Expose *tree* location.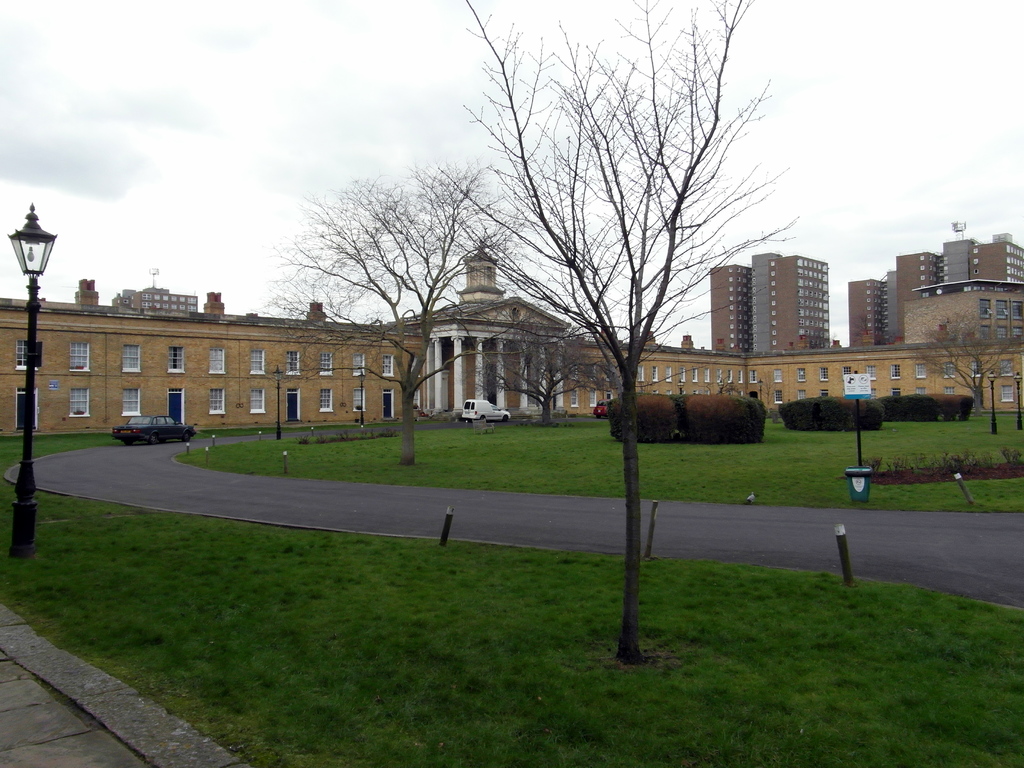
Exposed at {"left": 439, "top": 0, "right": 806, "bottom": 662}.
